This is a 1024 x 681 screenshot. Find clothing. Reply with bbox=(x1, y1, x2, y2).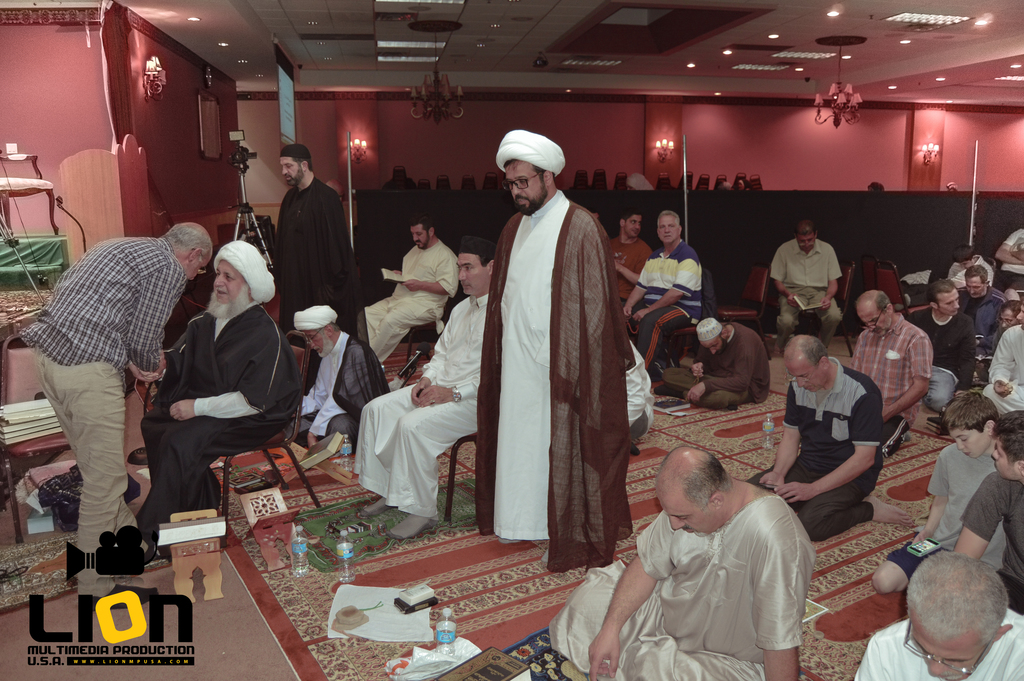
bbox=(631, 234, 712, 371).
